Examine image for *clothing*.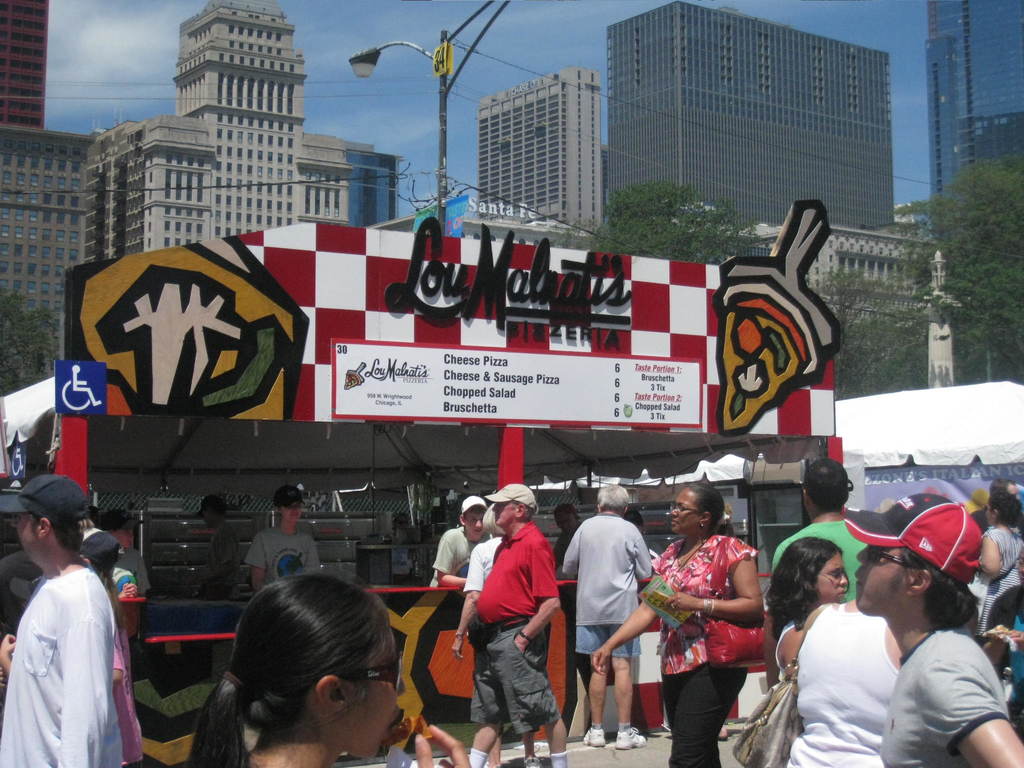
Examination result: box=[502, 520, 540, 726].
